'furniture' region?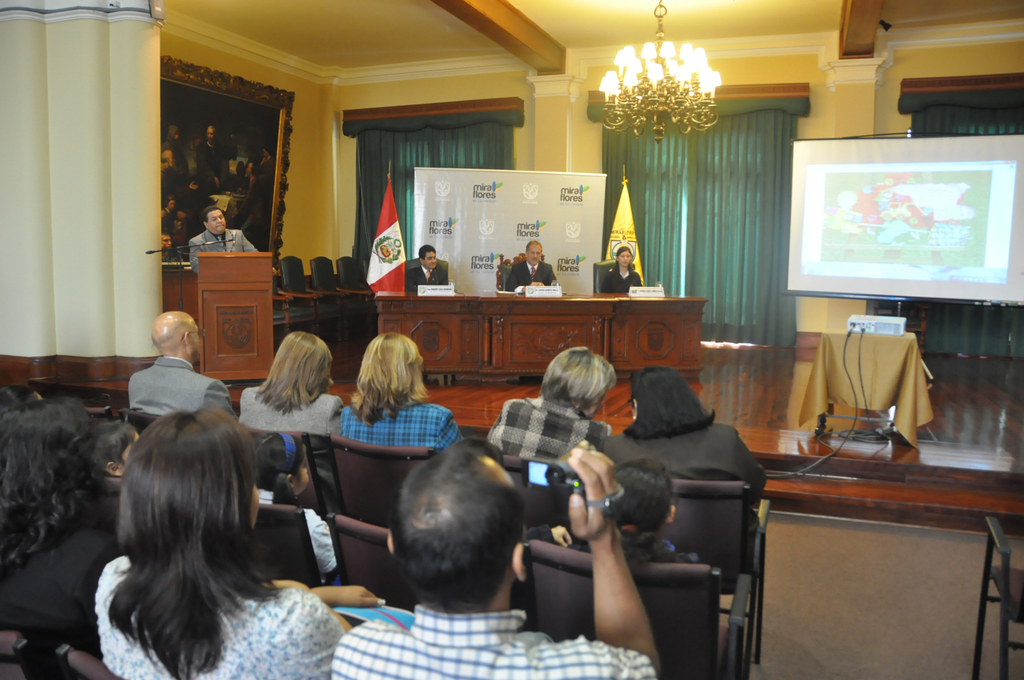
pyautogui.locateOnScreen(500, 264, 531, 384)
